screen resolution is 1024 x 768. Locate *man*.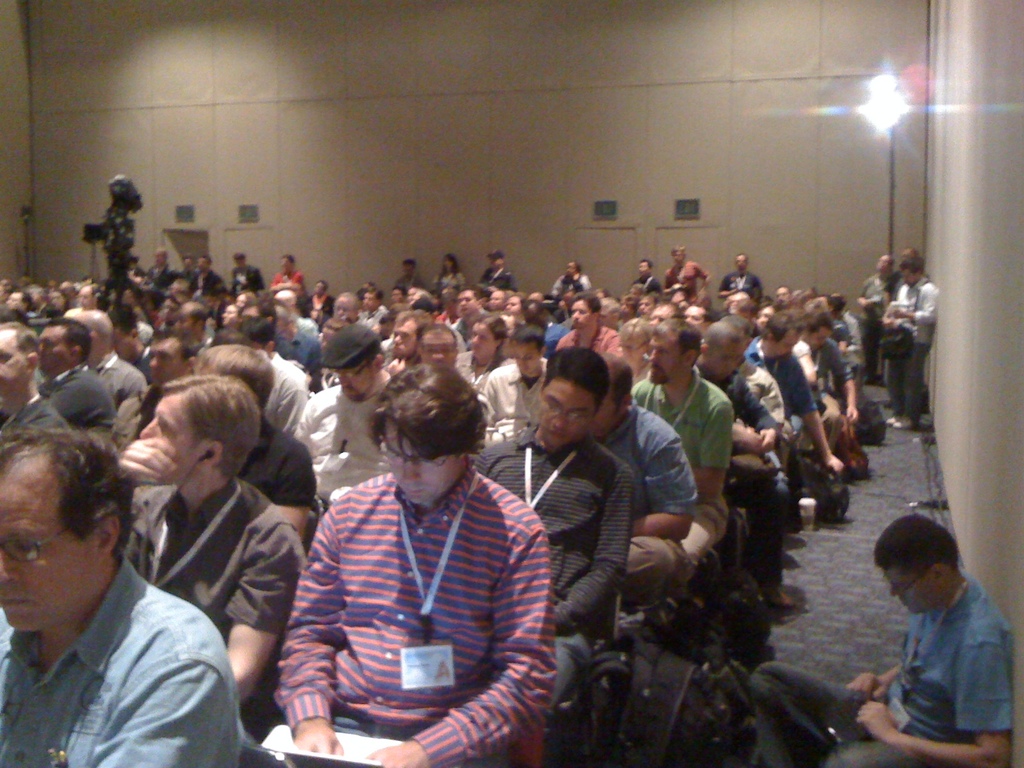
select_region(68, 308, 150, 416).
